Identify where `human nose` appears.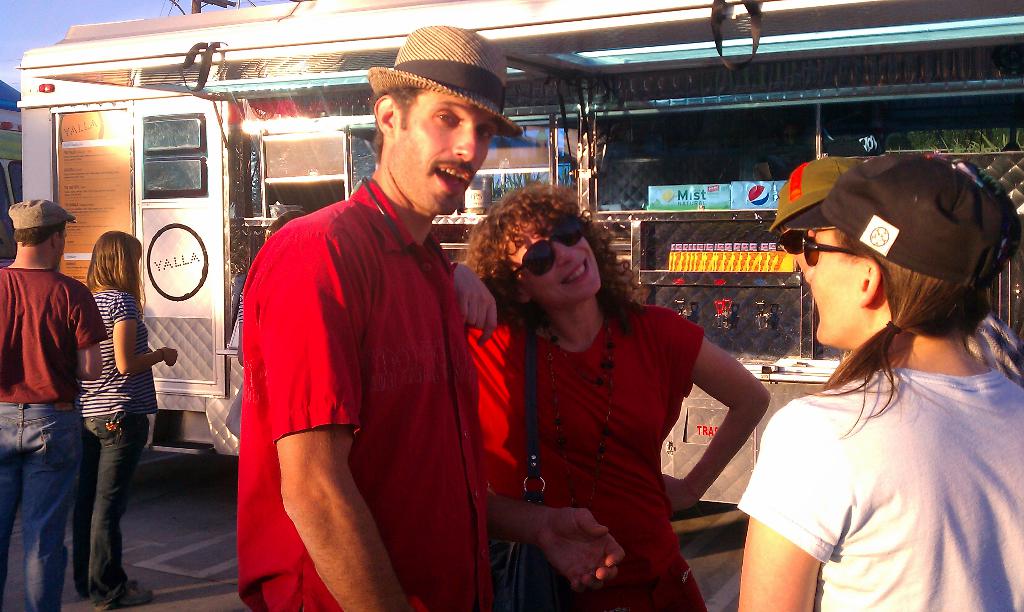
Appears at select_region(552, 241, 573, 264).
